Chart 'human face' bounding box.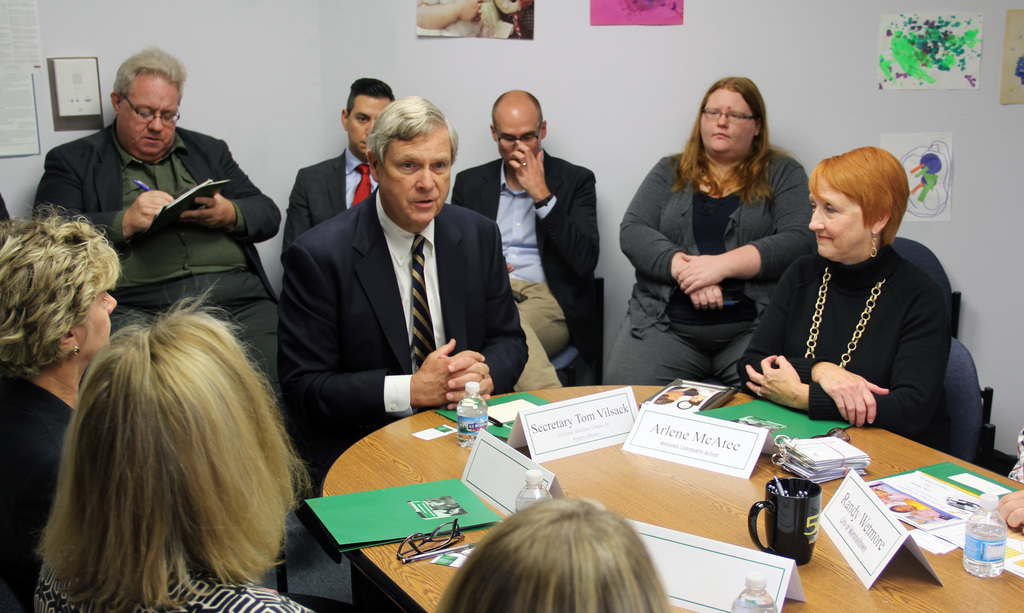
Charted: crop(113, 69, 175, 161).
